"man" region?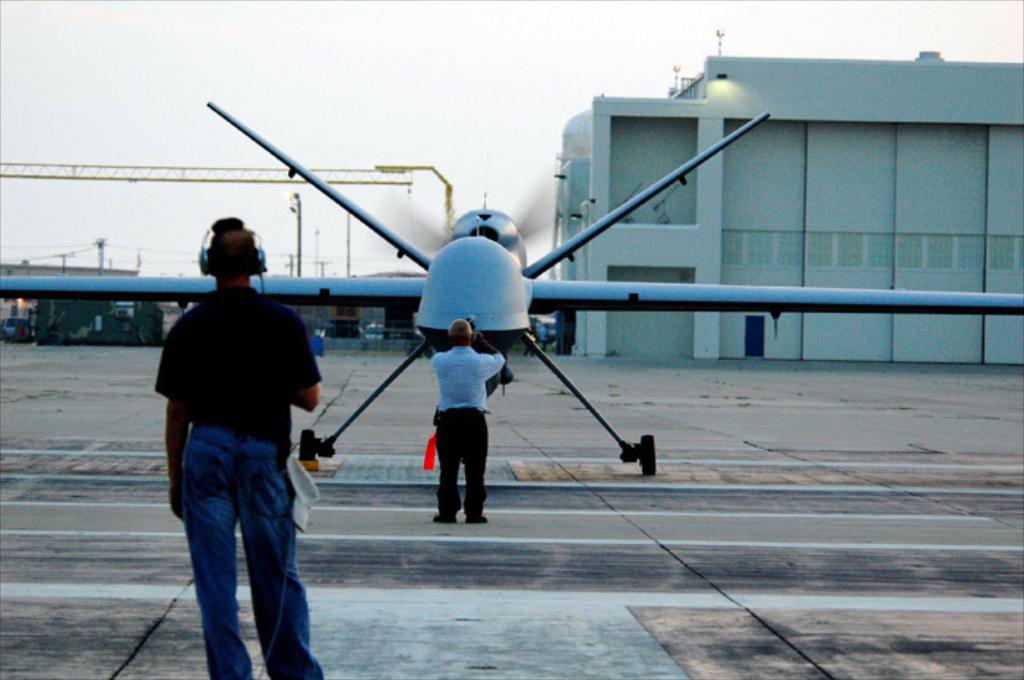
crop(145, 234, 331, 679)
